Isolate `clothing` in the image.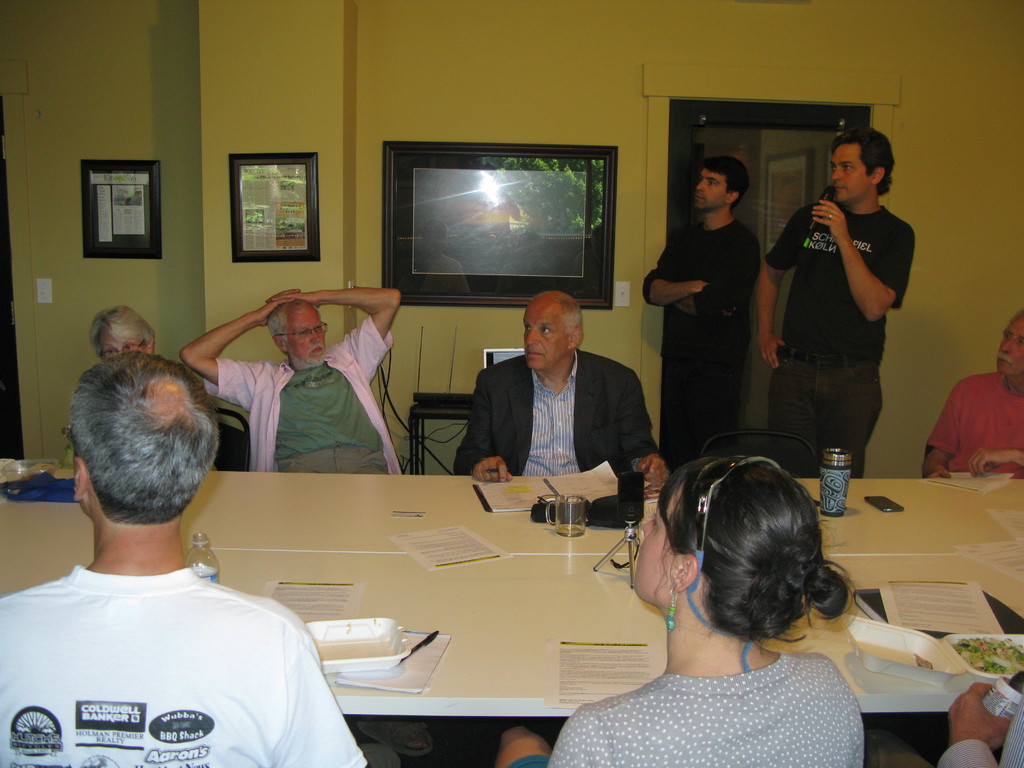
Isolated region: locate(536, 647, 870, 767).
